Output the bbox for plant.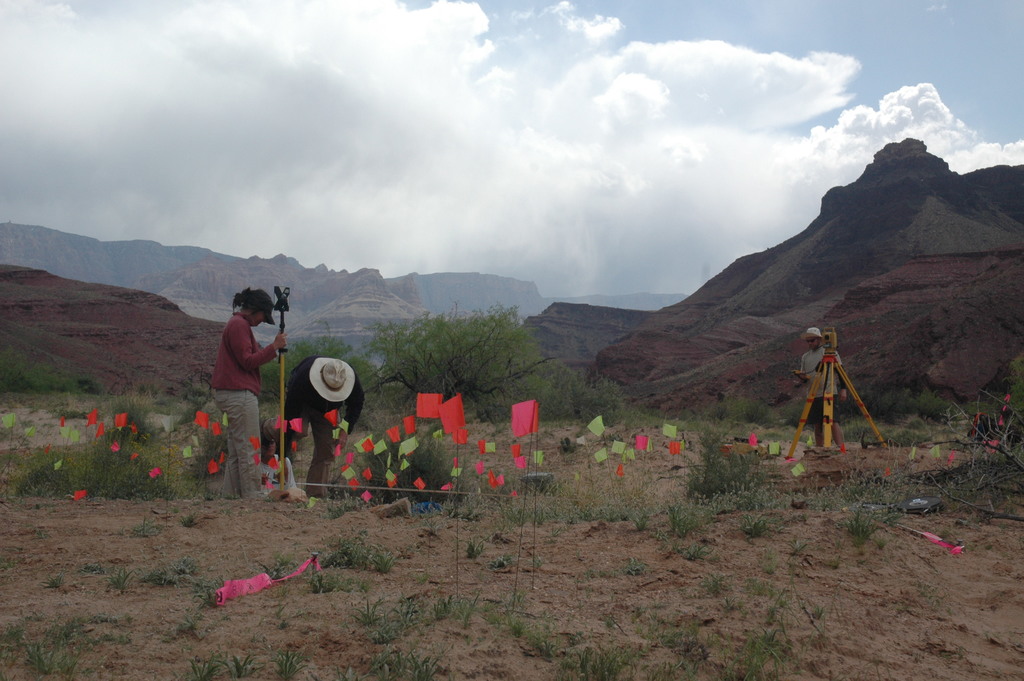
bbox=[693, 359, 815, 426].
